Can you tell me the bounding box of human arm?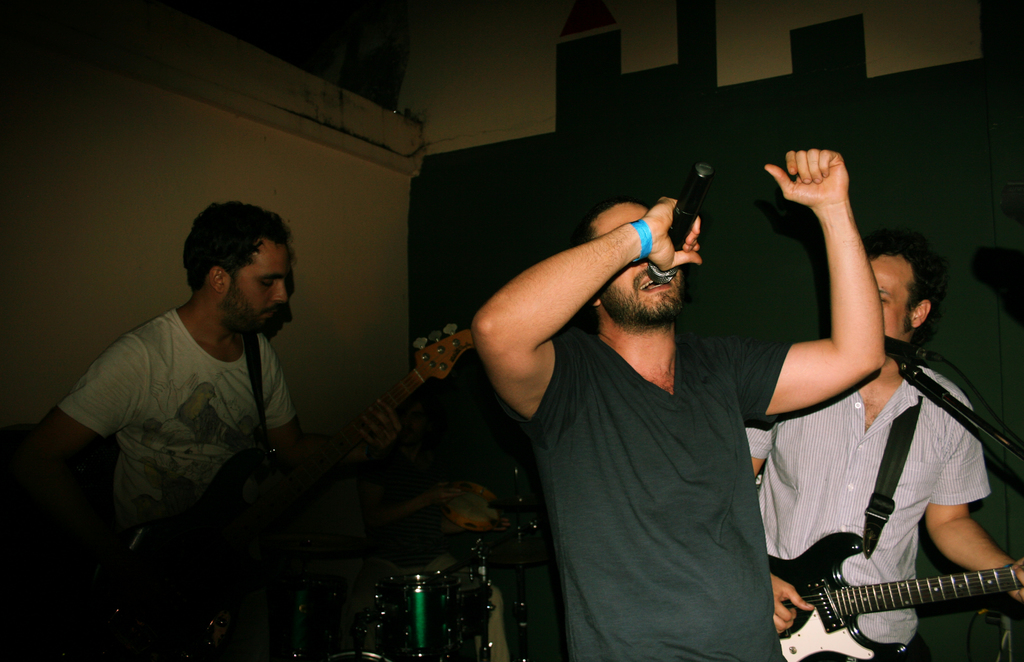
{"x1": 741, "y1": 425, "x2": 815, "y2": 634}.
